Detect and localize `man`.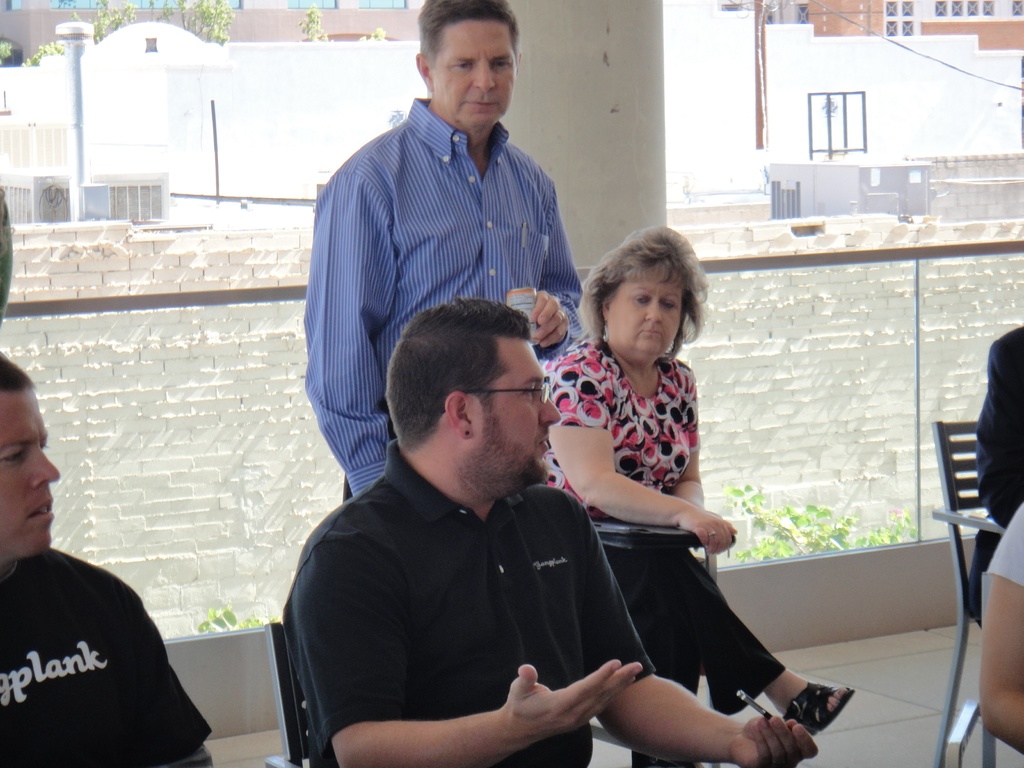
Localized at <box>980,504,1023,757</box>.
